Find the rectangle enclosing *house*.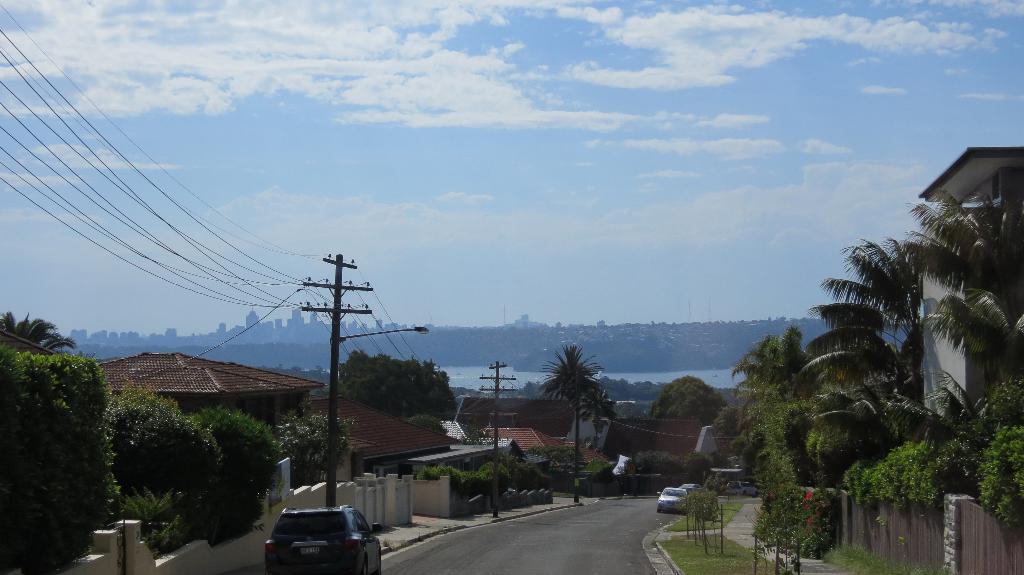
[left=410, top=433, right=505, bottom=467].
